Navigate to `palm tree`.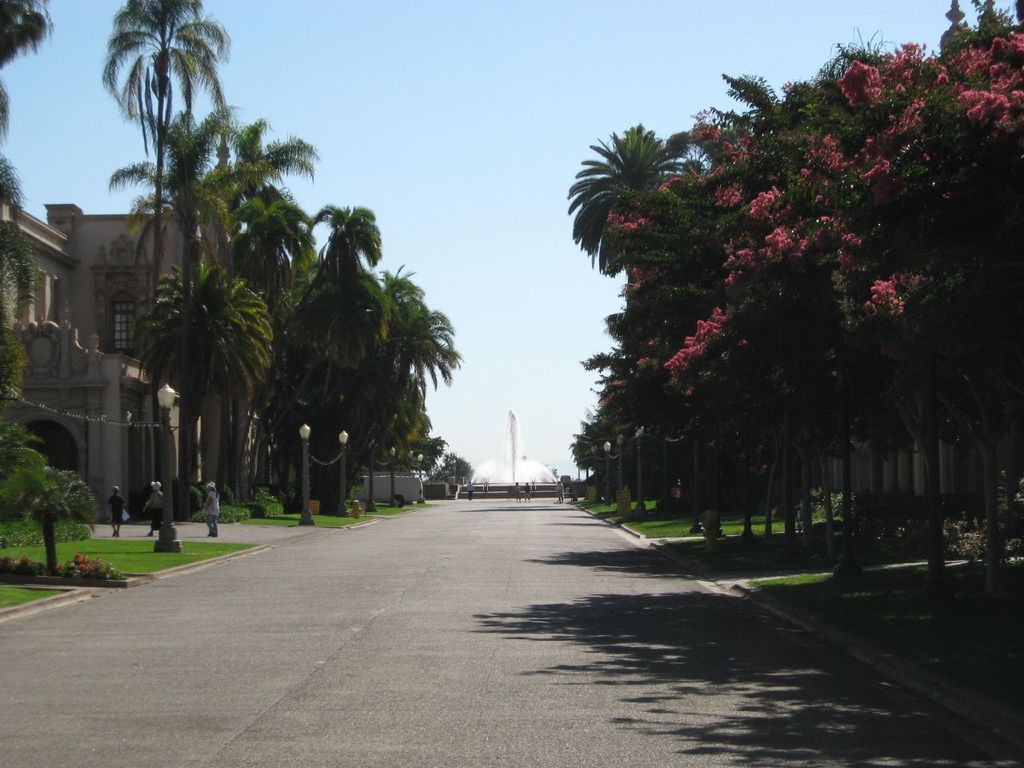
Navigation target: Rect(692, 354, 779, 510).
